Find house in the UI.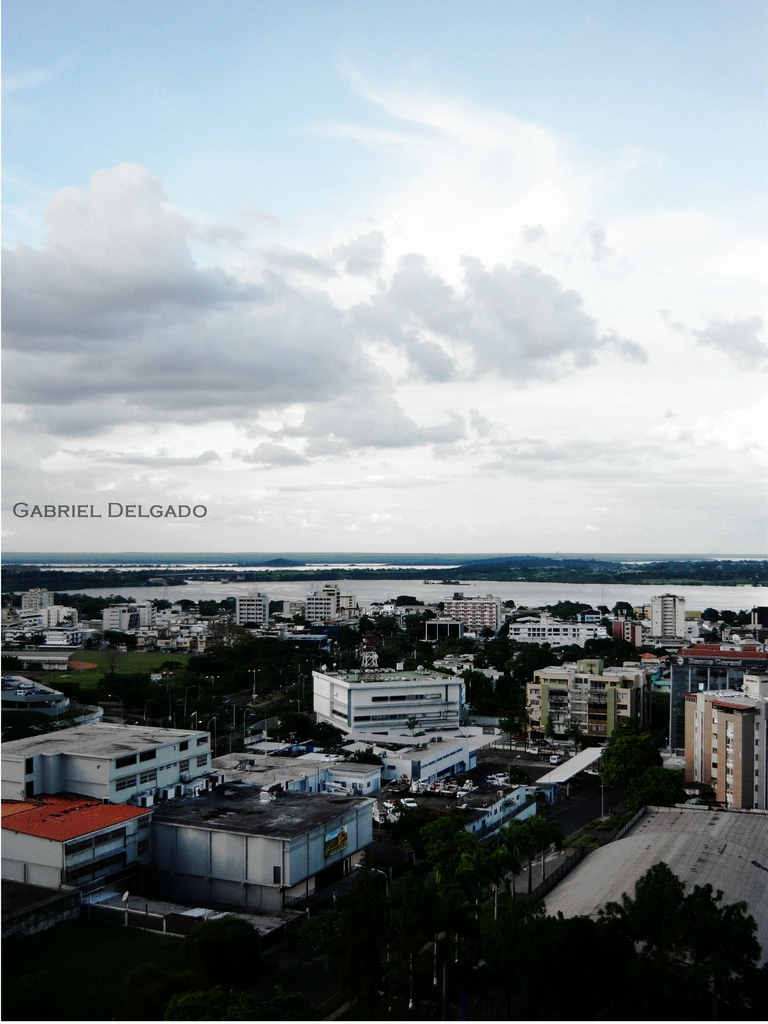
UI element at select_region(654, 591, 687, 634).
